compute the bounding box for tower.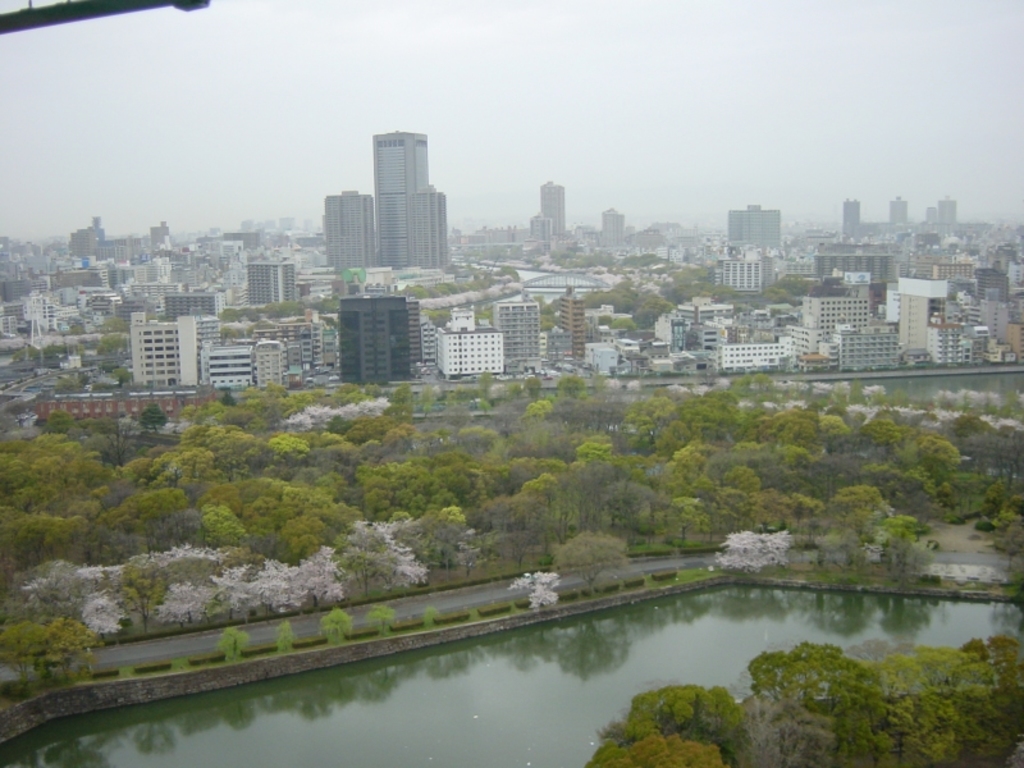
box(801, 287, 869, 378).
